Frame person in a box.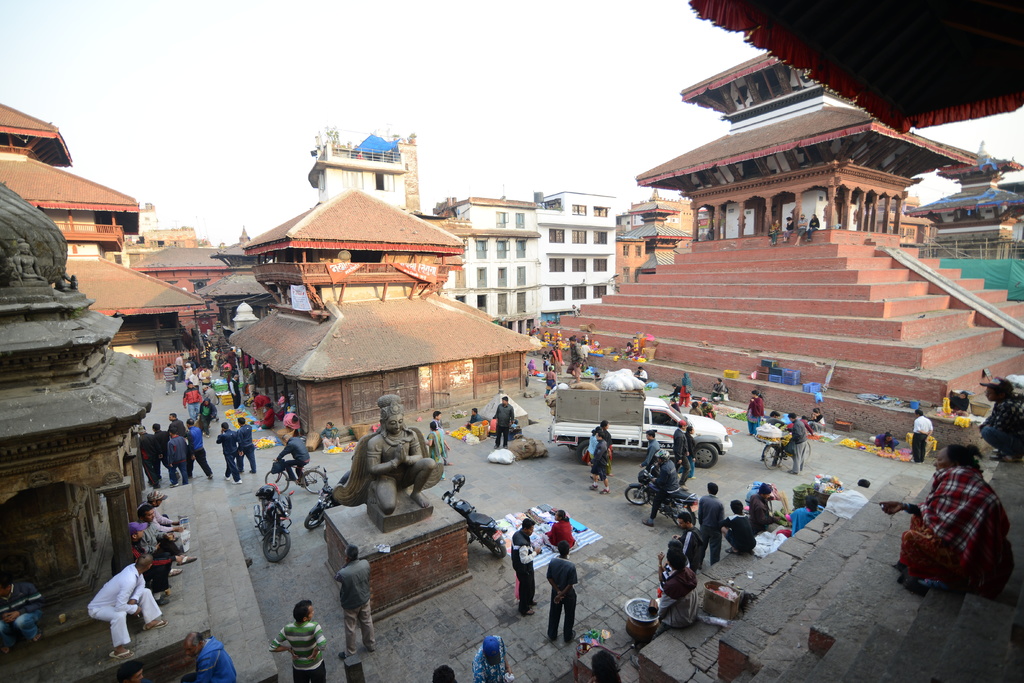
543 349 550 365.
